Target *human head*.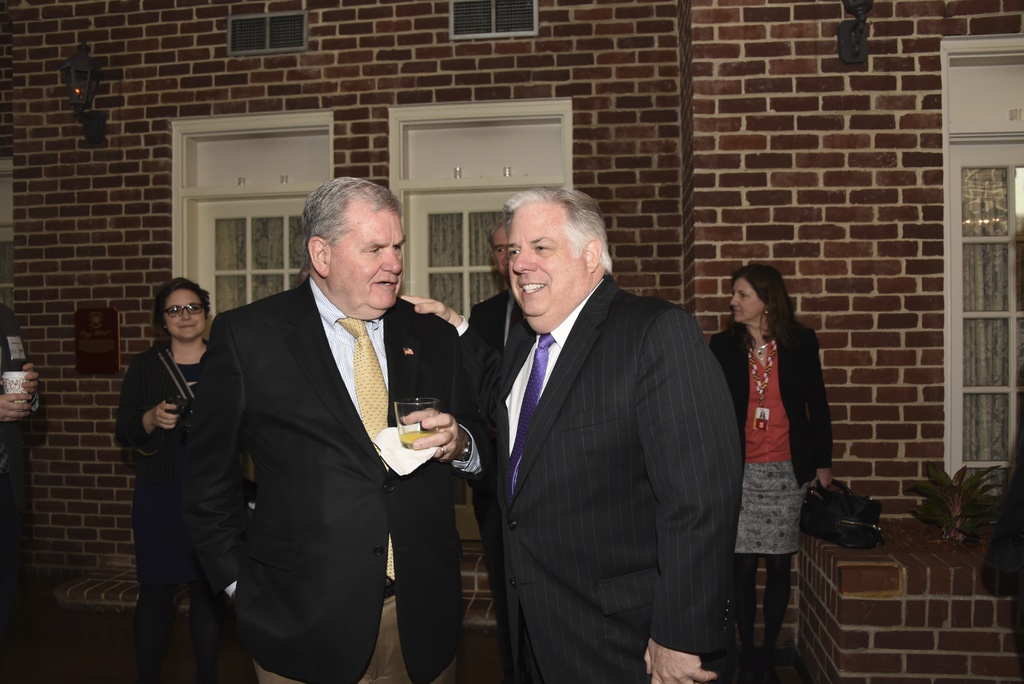
Target region: <bbox>484, 220, 509, 284</bbox>.
